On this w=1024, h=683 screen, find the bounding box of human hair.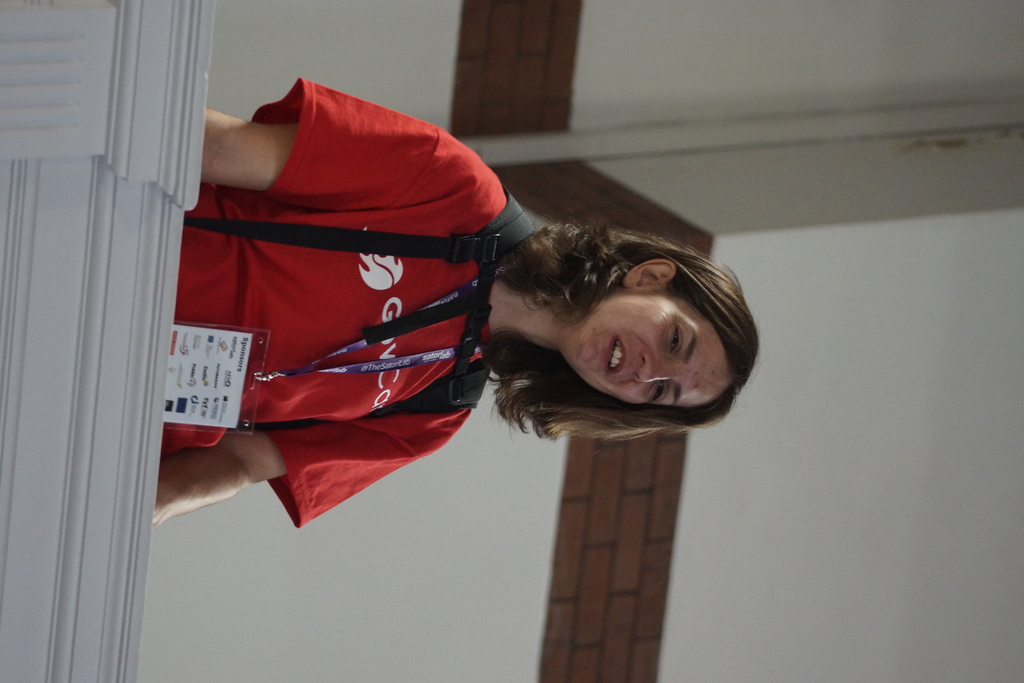
Bounding box: [502, 219, 751, 447].
